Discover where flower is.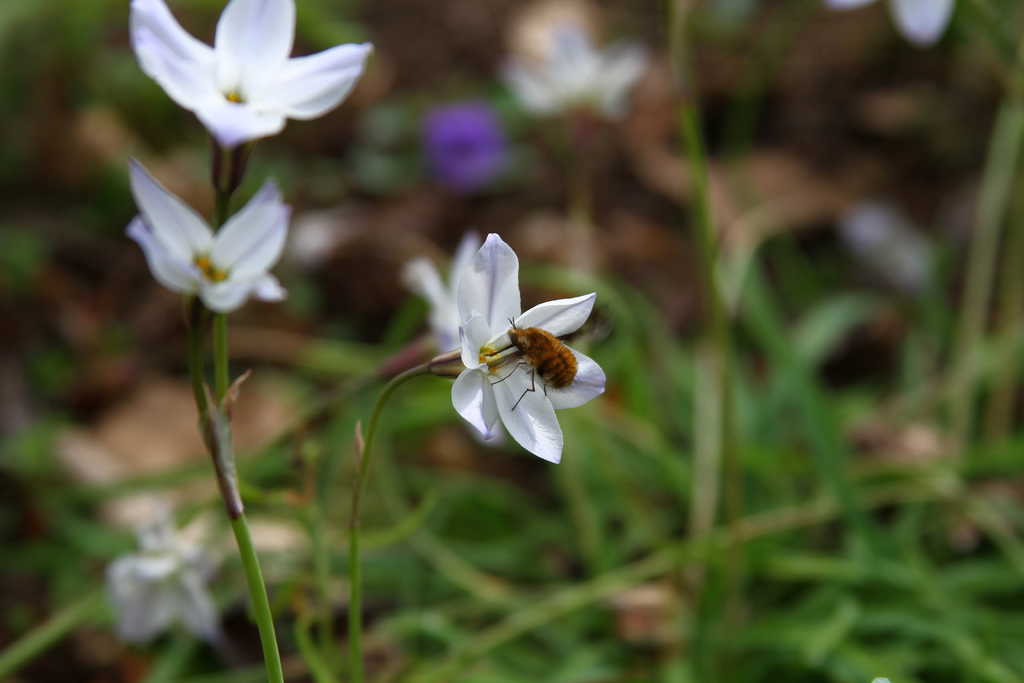
Discovered at left=502, top=21, right=643, bottom=135.
